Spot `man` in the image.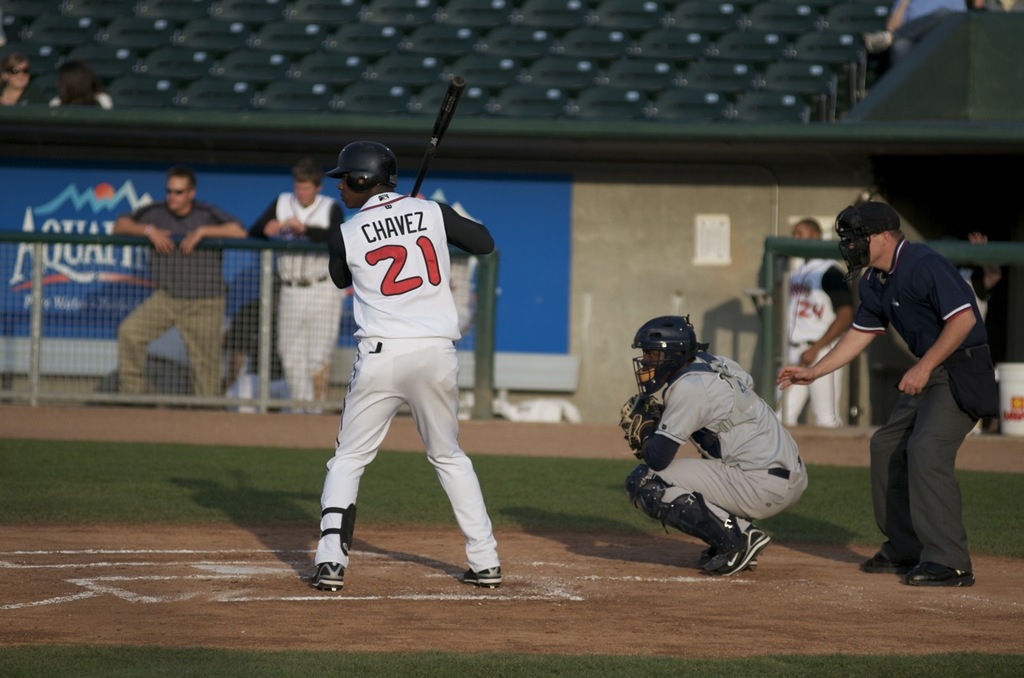
`man` found at select_region(114, 166, 246, 409).
